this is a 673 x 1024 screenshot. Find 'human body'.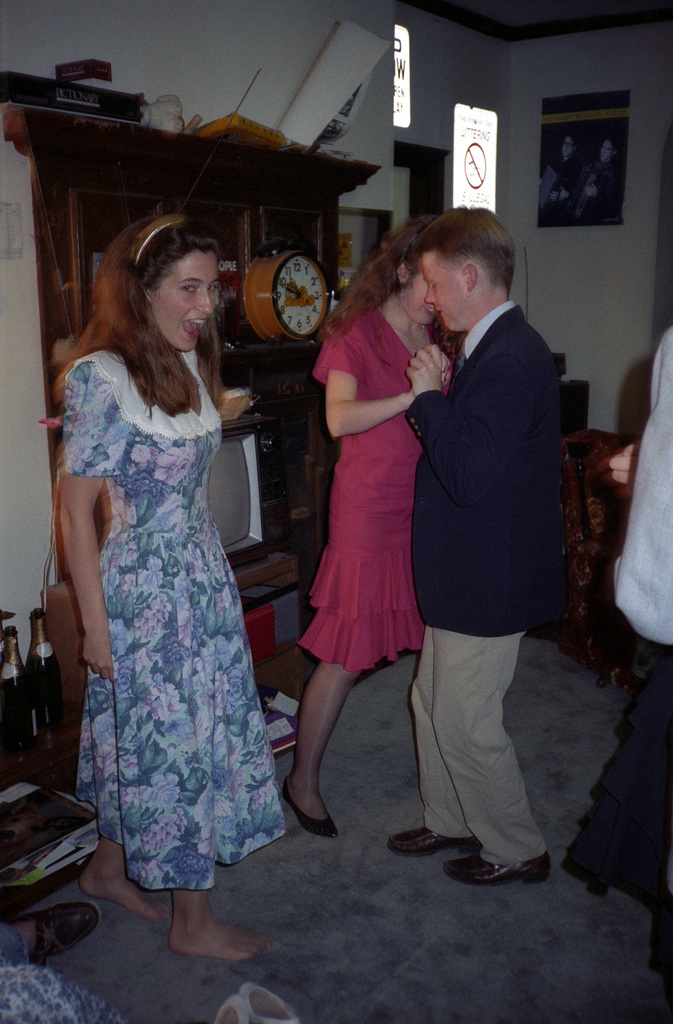
Bounding box: bbox=[282, 308, 454, 826].
